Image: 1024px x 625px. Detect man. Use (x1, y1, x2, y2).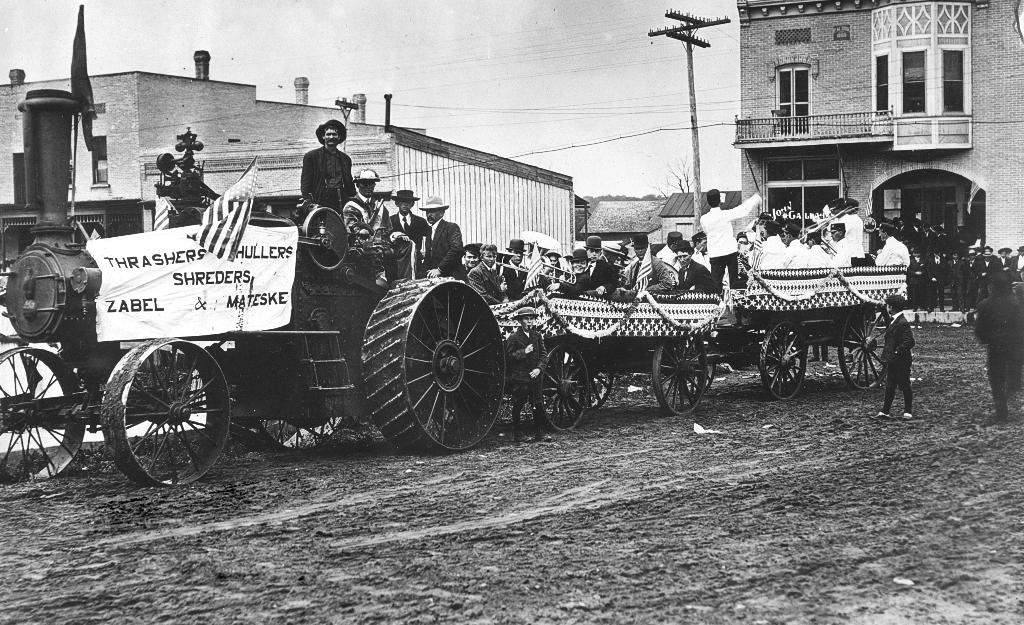
(871, 223, 915, 272).
